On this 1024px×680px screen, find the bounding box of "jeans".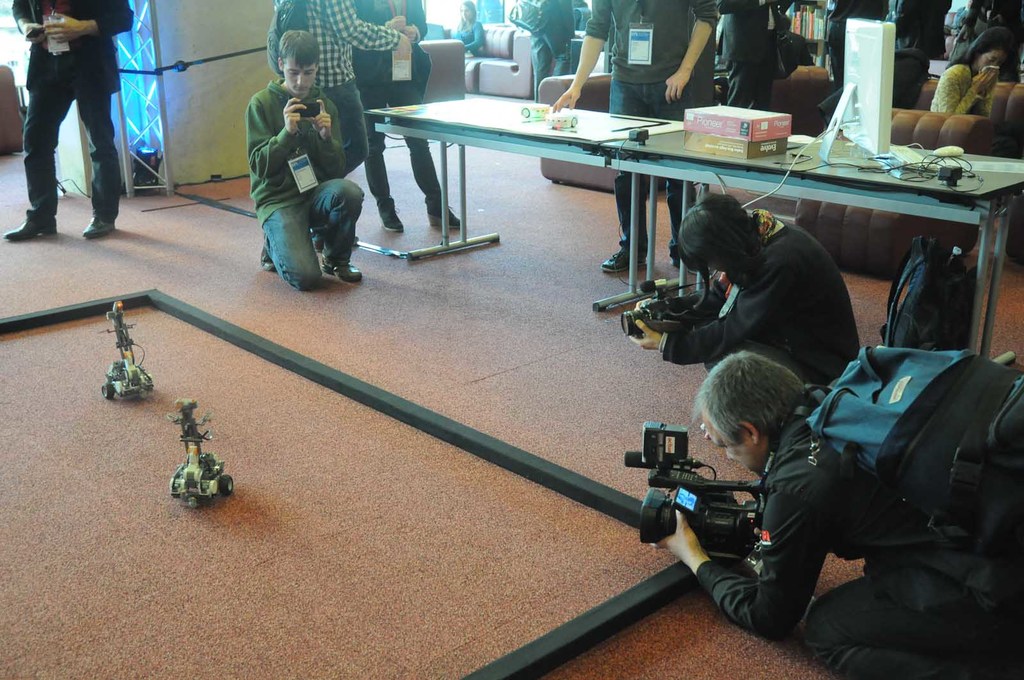
Bounding box: [left=264, top=184, right=365, bottom=292].
